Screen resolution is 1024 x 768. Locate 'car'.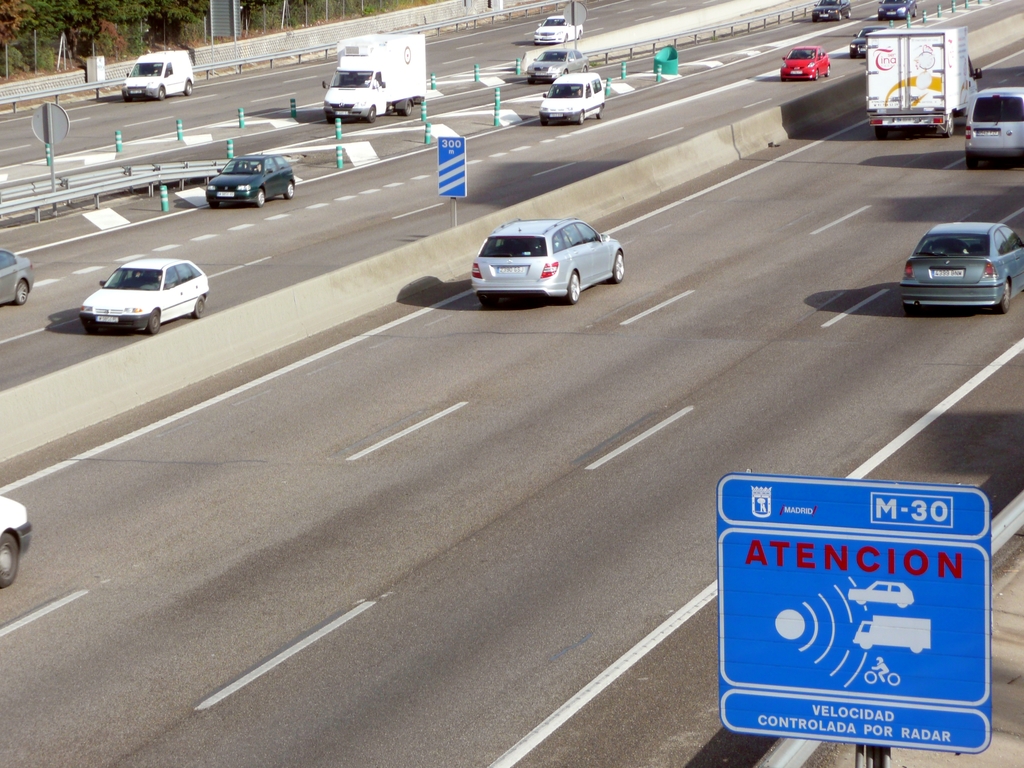
Rect(0, 244, 33, 305).
